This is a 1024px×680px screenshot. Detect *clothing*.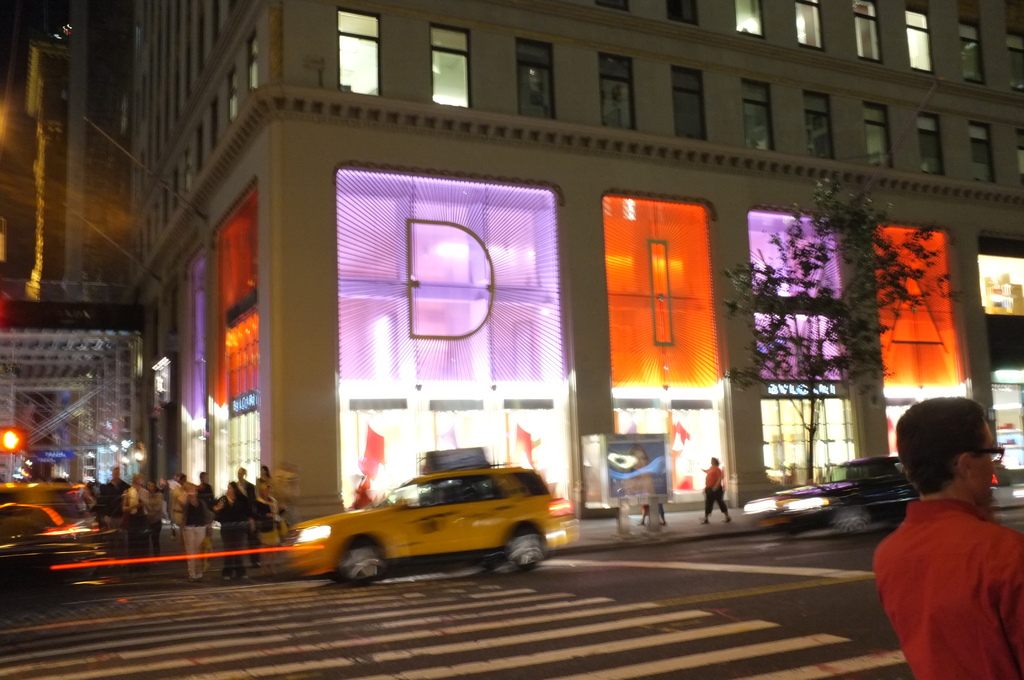
640:500:669:525.
